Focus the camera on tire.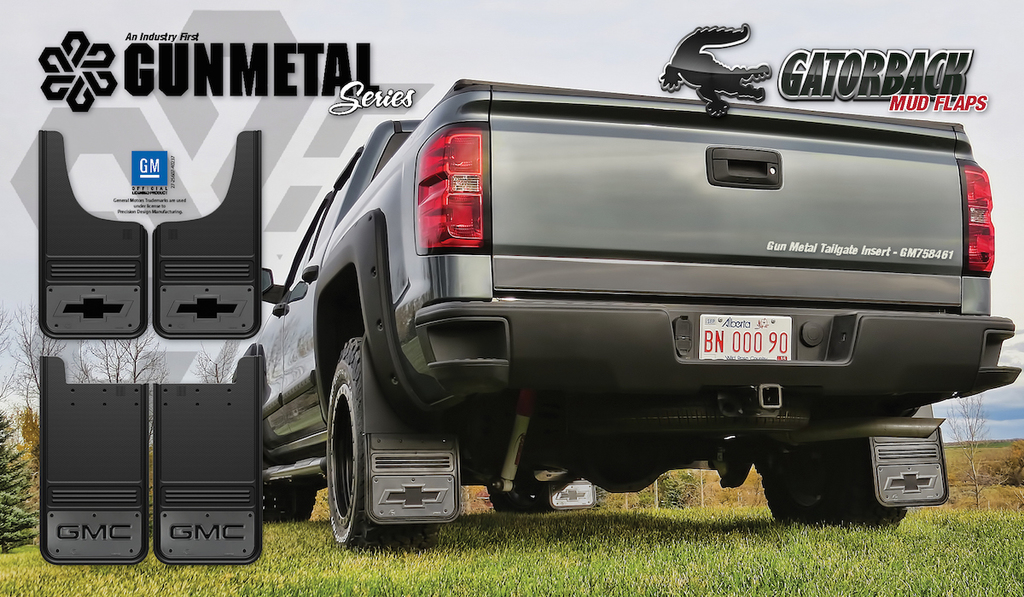
Focus region: Rect(310, 345, 391, 559).
